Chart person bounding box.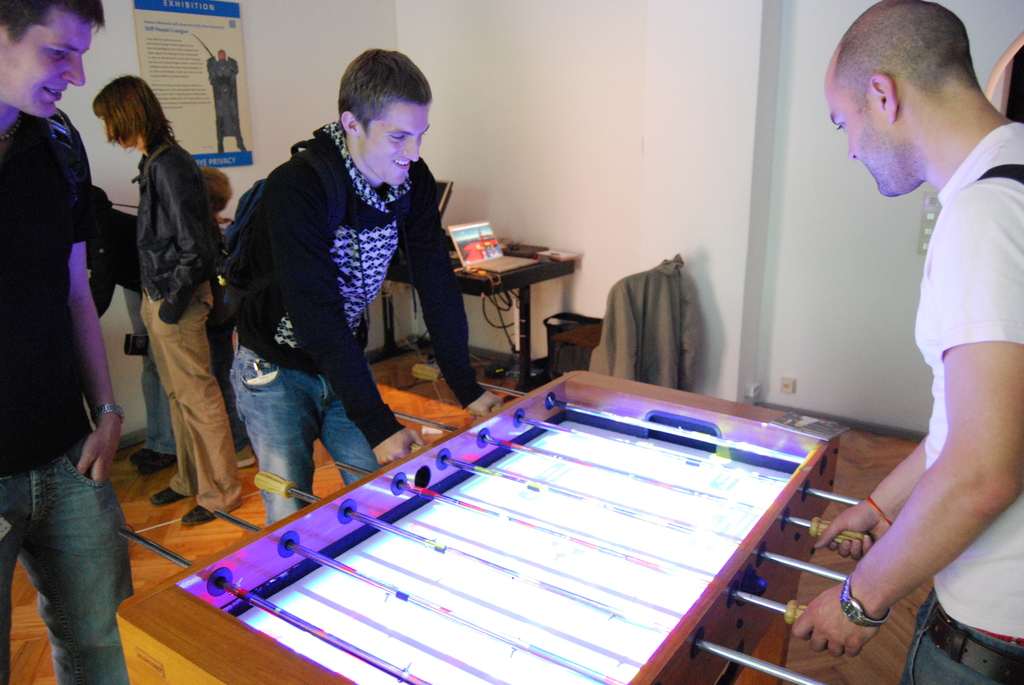
Charted: x1=0, y1=0, x2=129, y2=684.
